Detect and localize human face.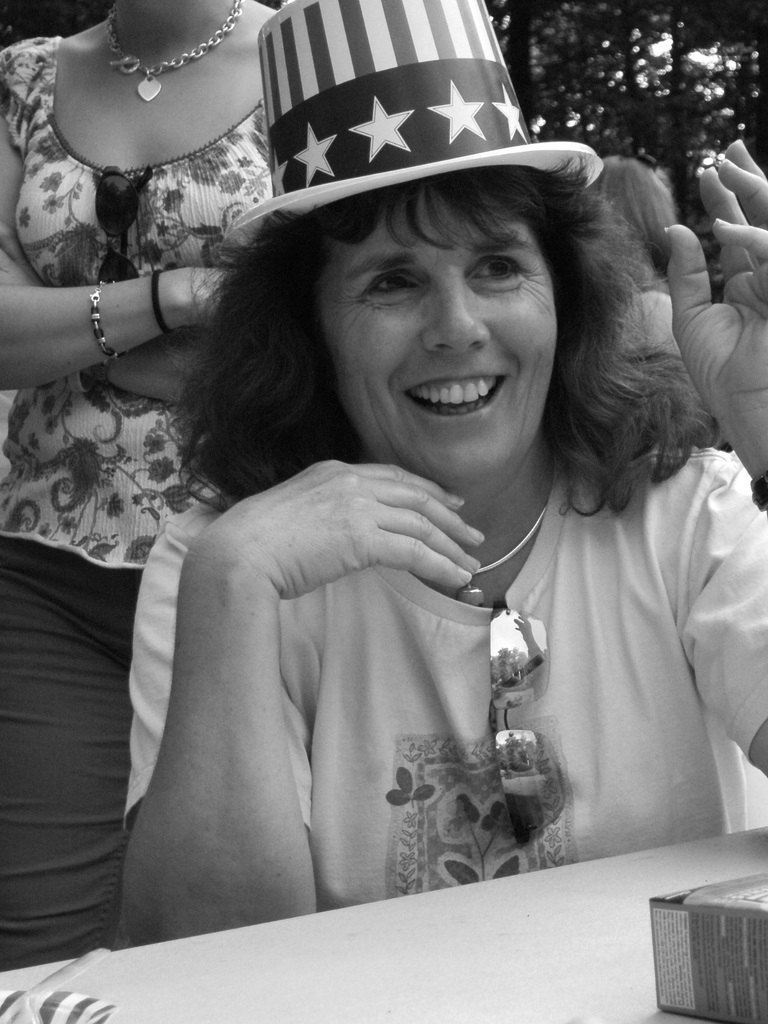
Localized at detection(317, 183, 557, 492).
